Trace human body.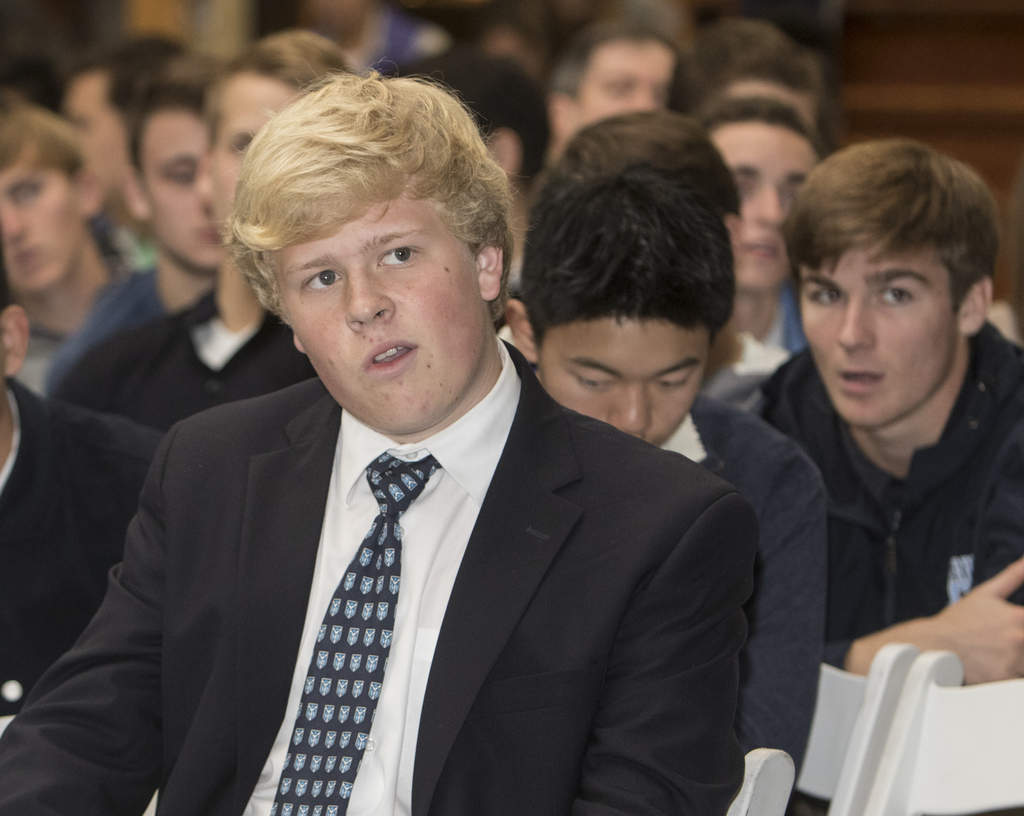
Traced to 4/77/756/815.
